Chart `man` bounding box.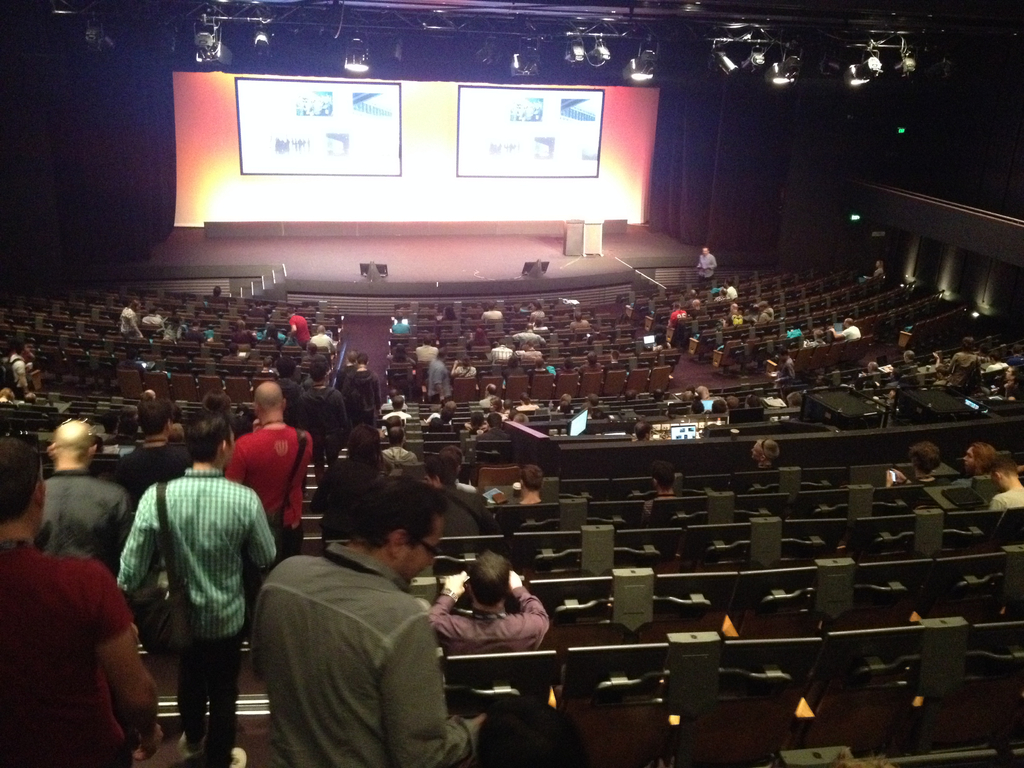
Charted: {"left": 108, "top": 399, "right": 275, "bottom": 767}.
